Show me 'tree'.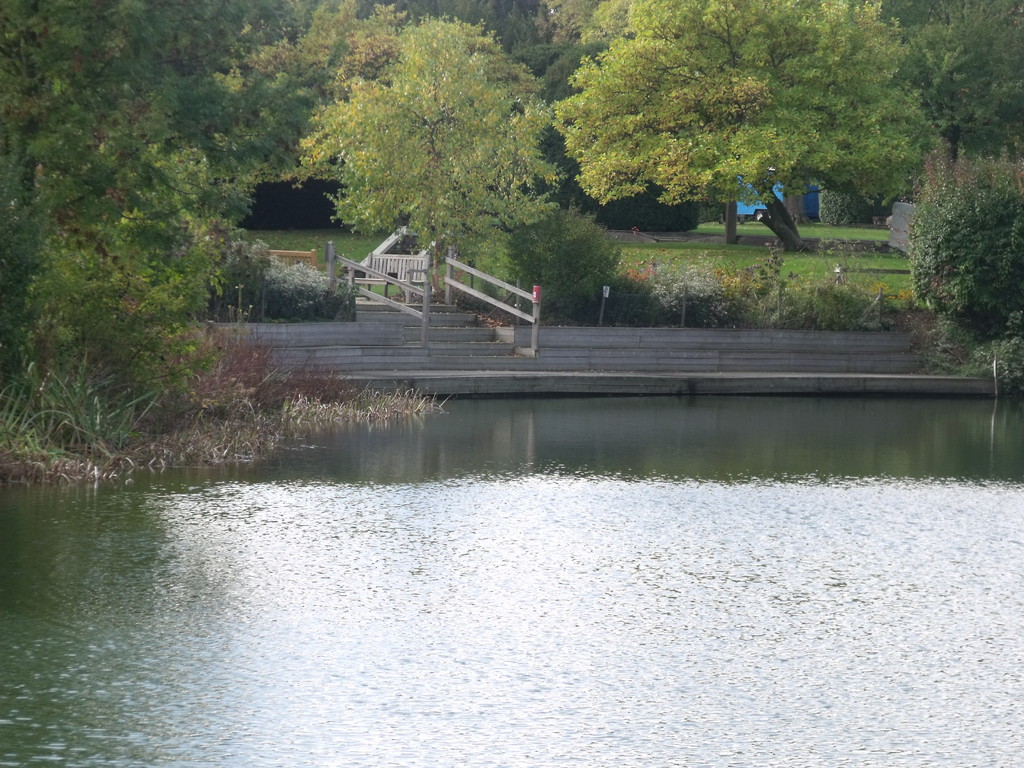
'tree' is here: rect(21, 85, 266, 468).
